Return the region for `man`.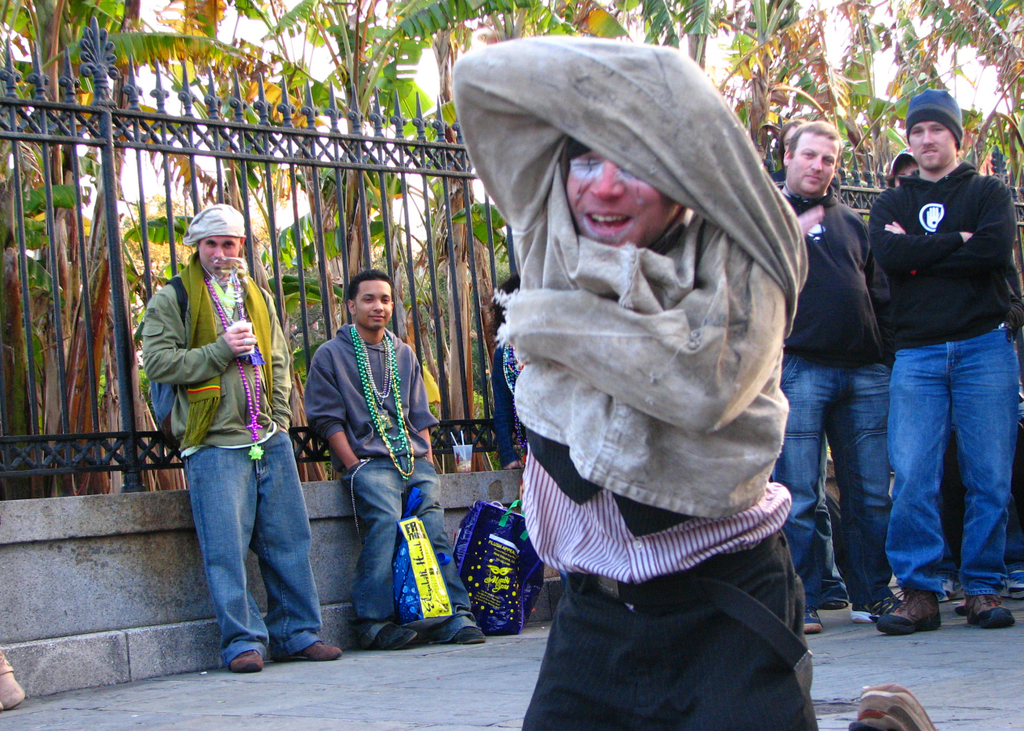
(x1=306, y1=275, x2=493, y2=652).
